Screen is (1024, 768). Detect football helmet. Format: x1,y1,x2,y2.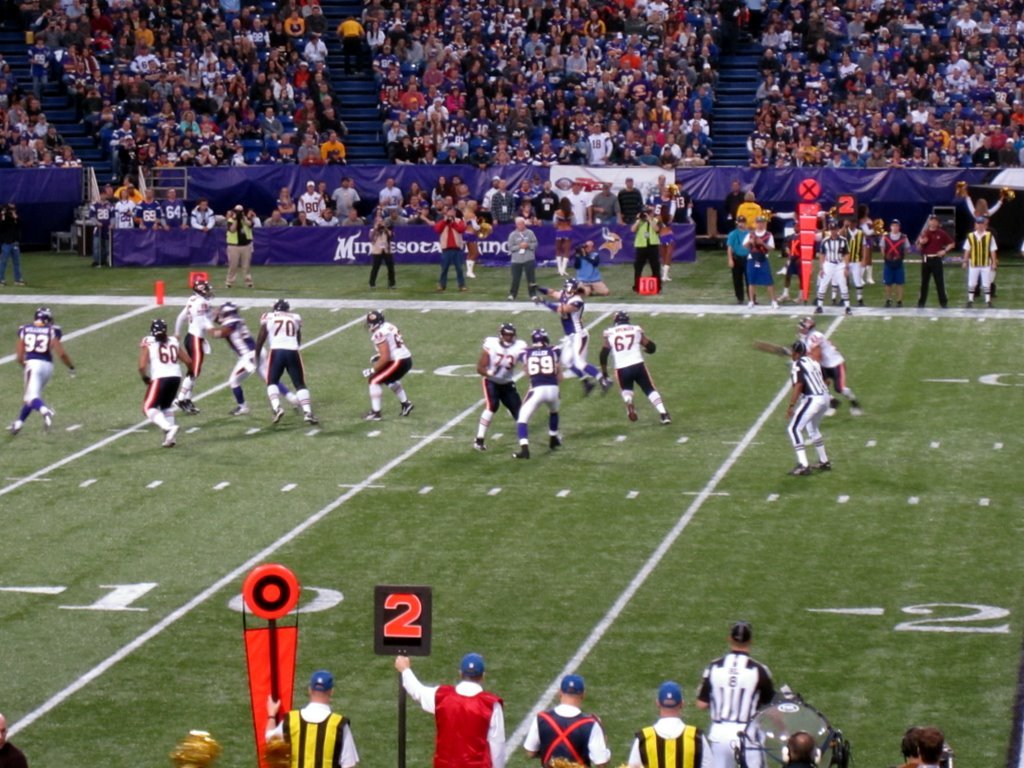
532,330,546,346.
